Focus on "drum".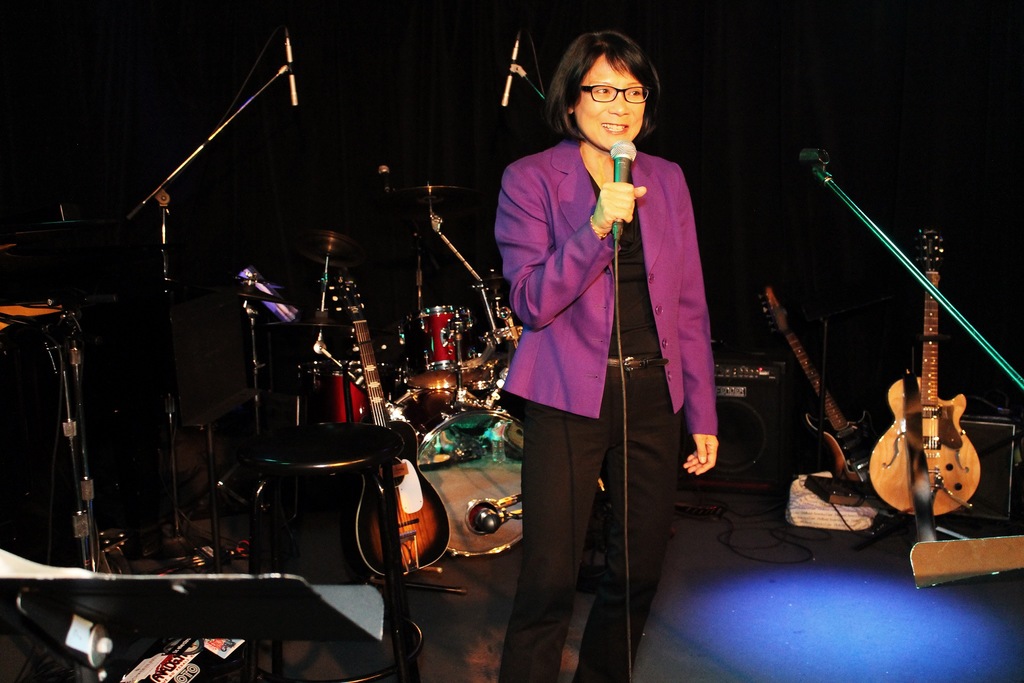
Focused at bbox=[263, 359, 398, 472].
